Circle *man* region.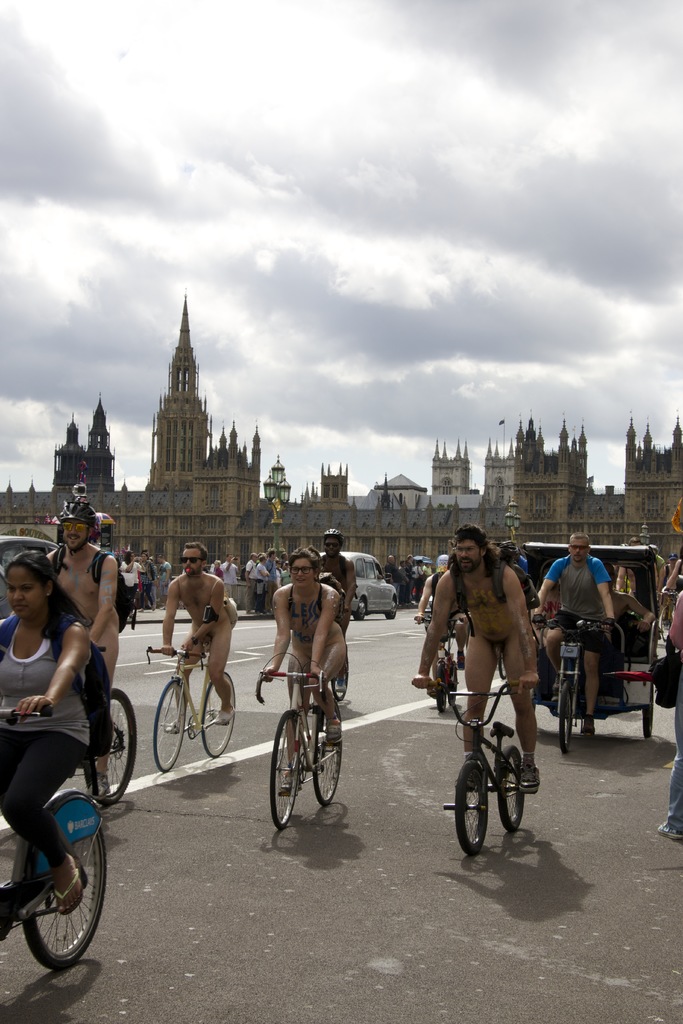
Region: region(317, 525, 351, 628).
